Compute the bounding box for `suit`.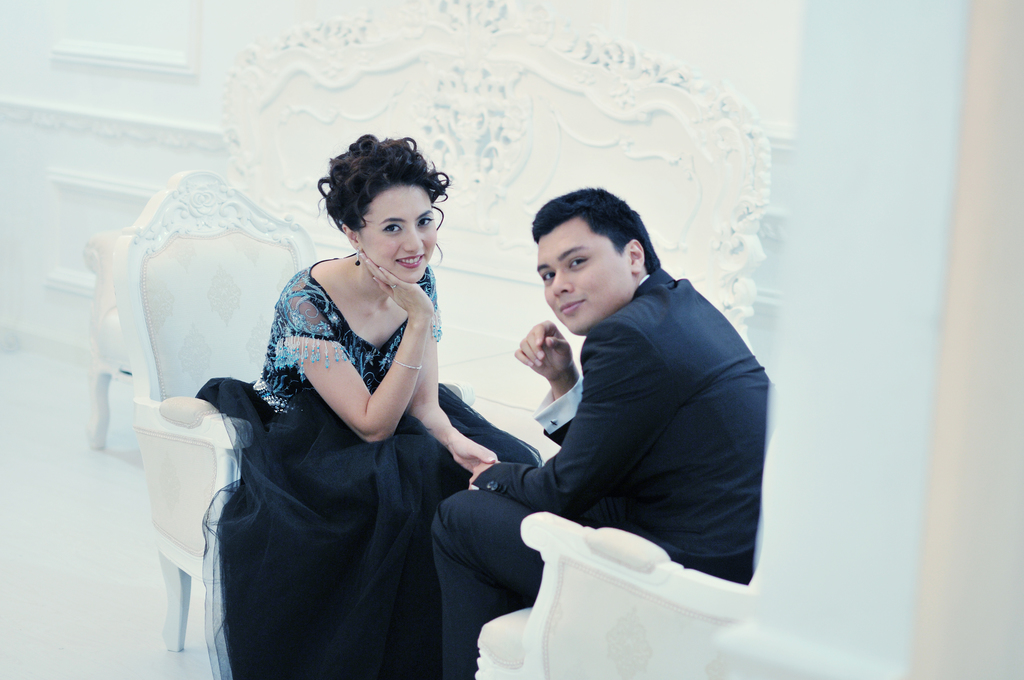
[left=470, top=194, right=784, bottom=660].
